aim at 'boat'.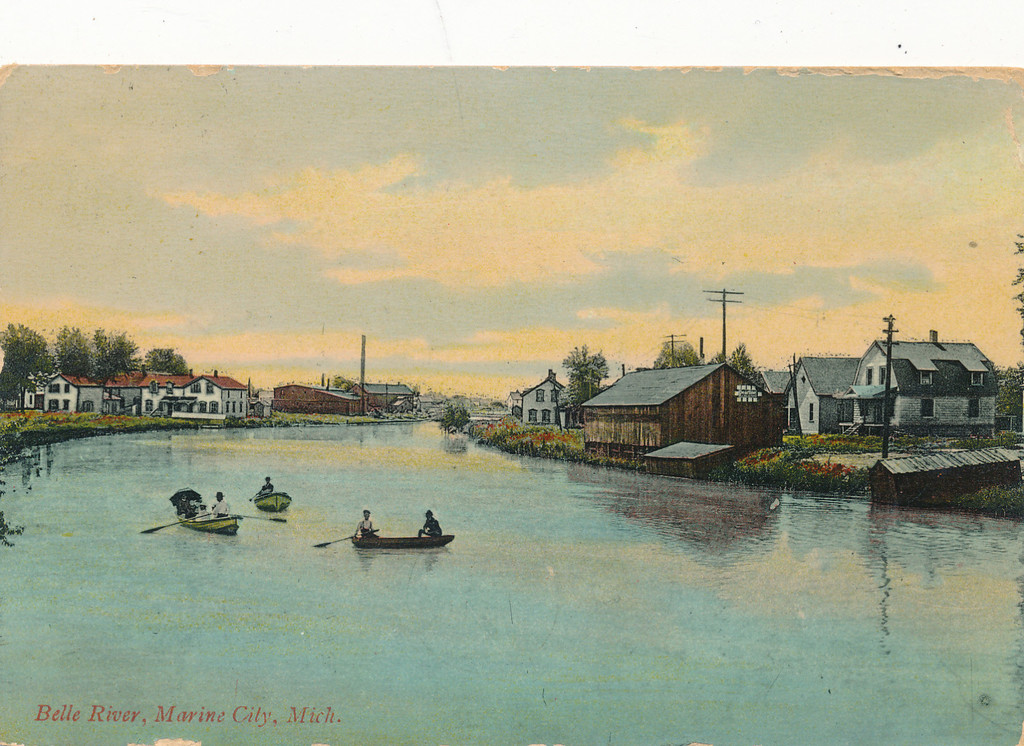
Aimed at x1=178, y1=500, x2=244, y2=542.
